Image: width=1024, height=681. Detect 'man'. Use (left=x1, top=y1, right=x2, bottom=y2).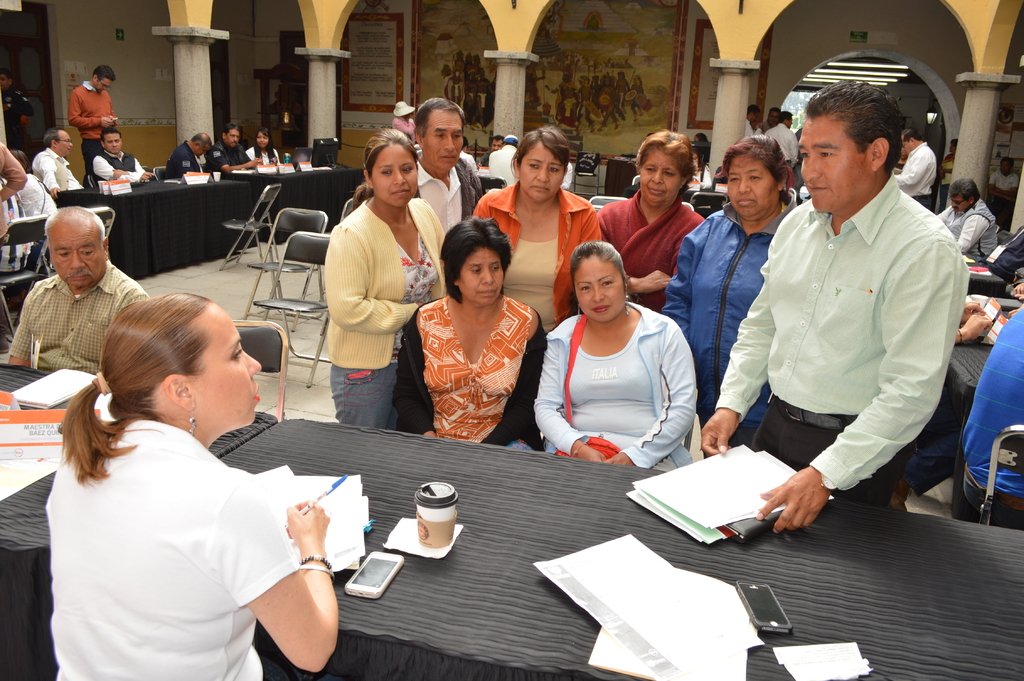
(left=68, top=62, right=124, bottom=155).
